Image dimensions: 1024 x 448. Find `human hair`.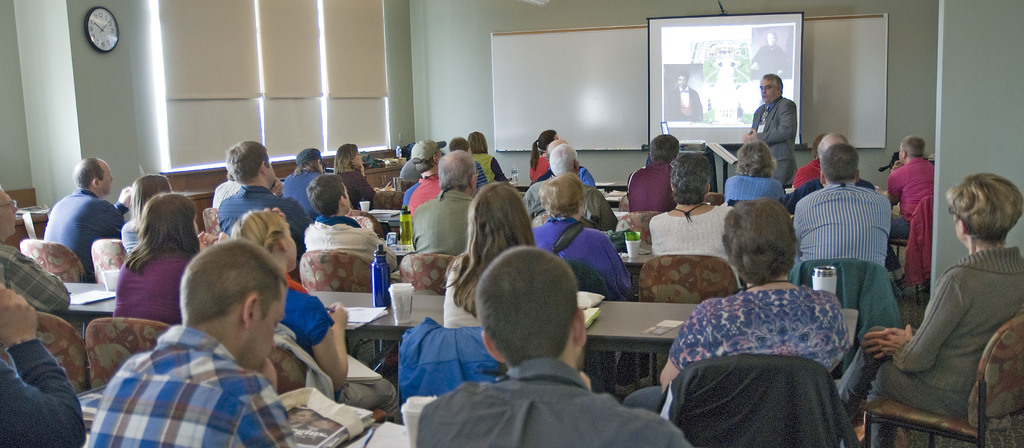
732:203:804:288.
